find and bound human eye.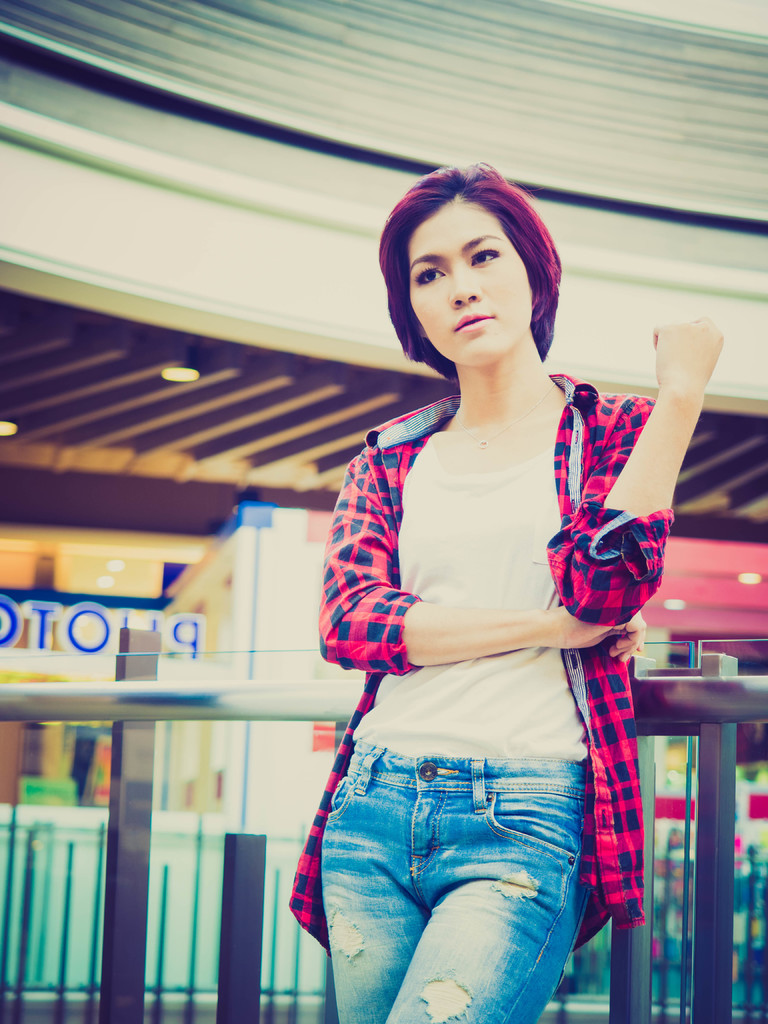
Bound: (left=415, top=265, right=445, bottom=286).
